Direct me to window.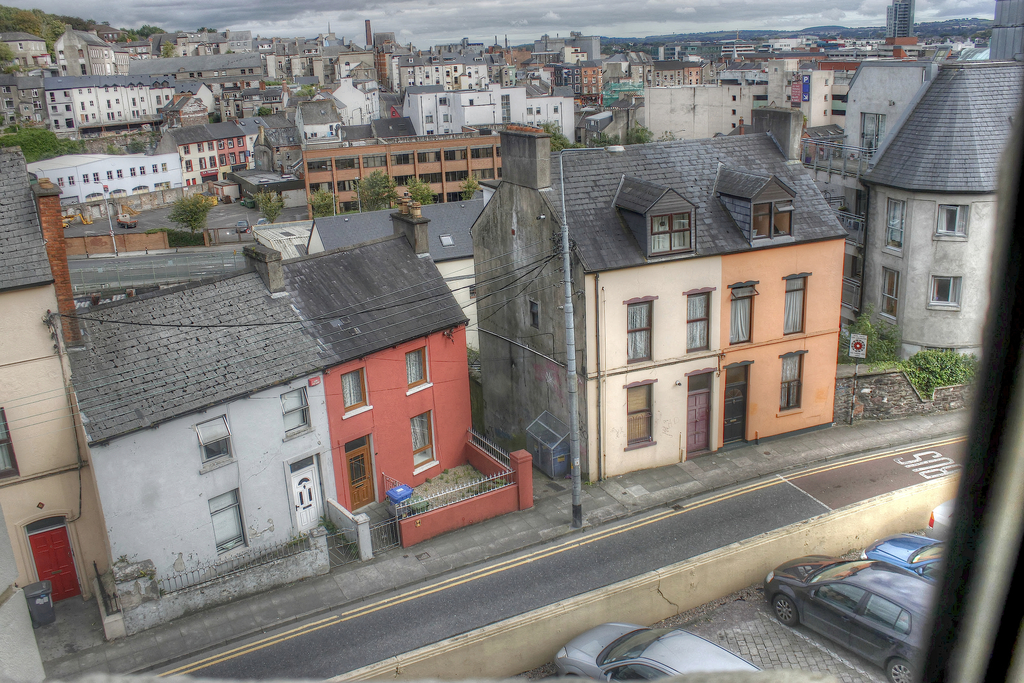
Direction: {"x1": 554, "y1": 104, "x2": 559, "y2": 114}.
